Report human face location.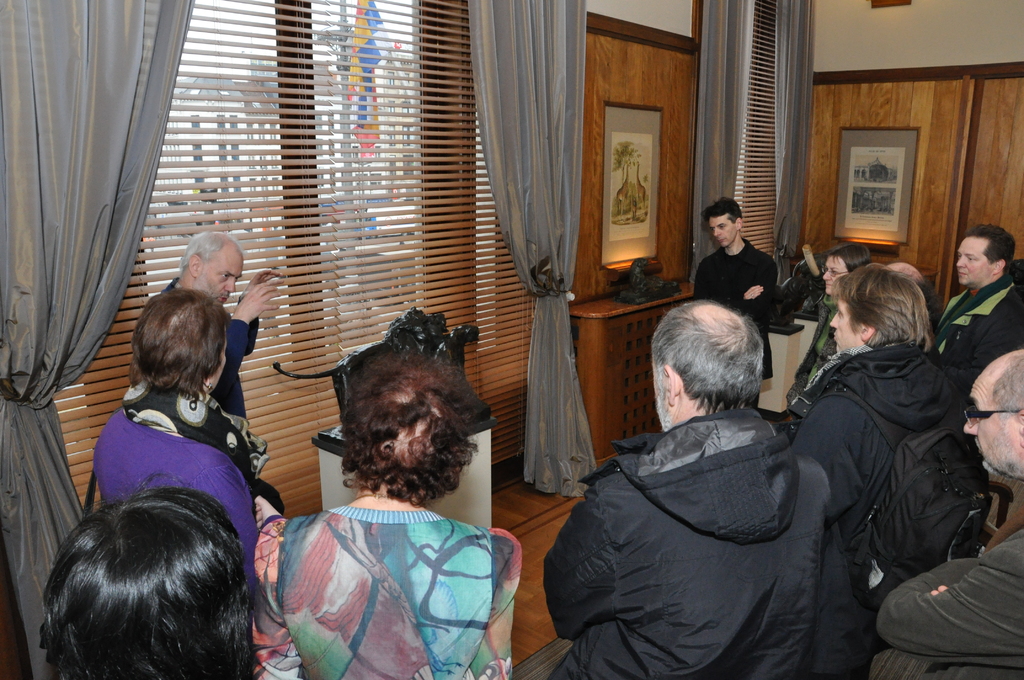
Report: 199,261,243,303.
